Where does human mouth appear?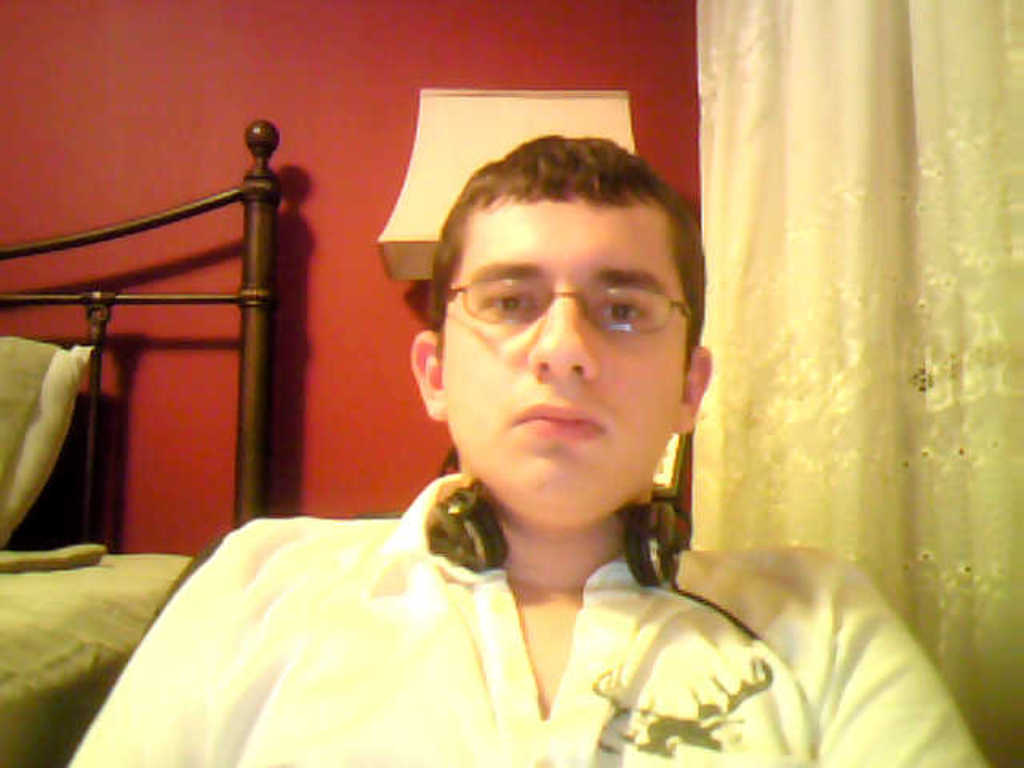
Appears at pyautogui.locateOnScreen(507, 395, 613, 445).
